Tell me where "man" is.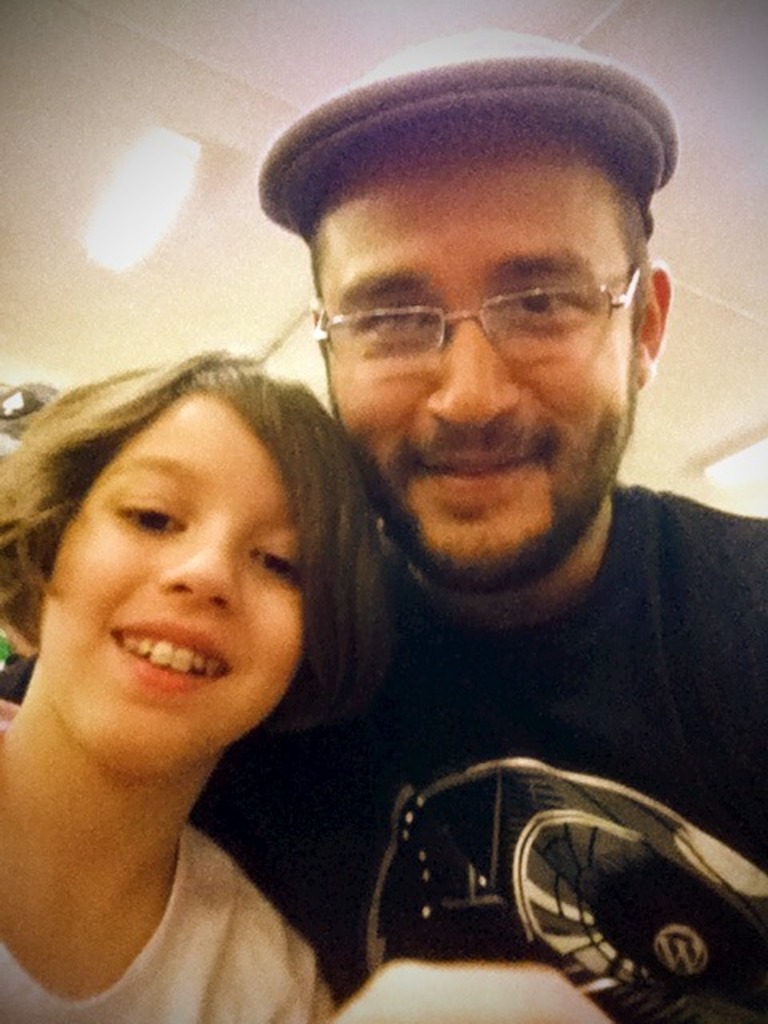
"man" is at {"left": 155, "top": 66, "right": 767, "bottom": 1008}.
